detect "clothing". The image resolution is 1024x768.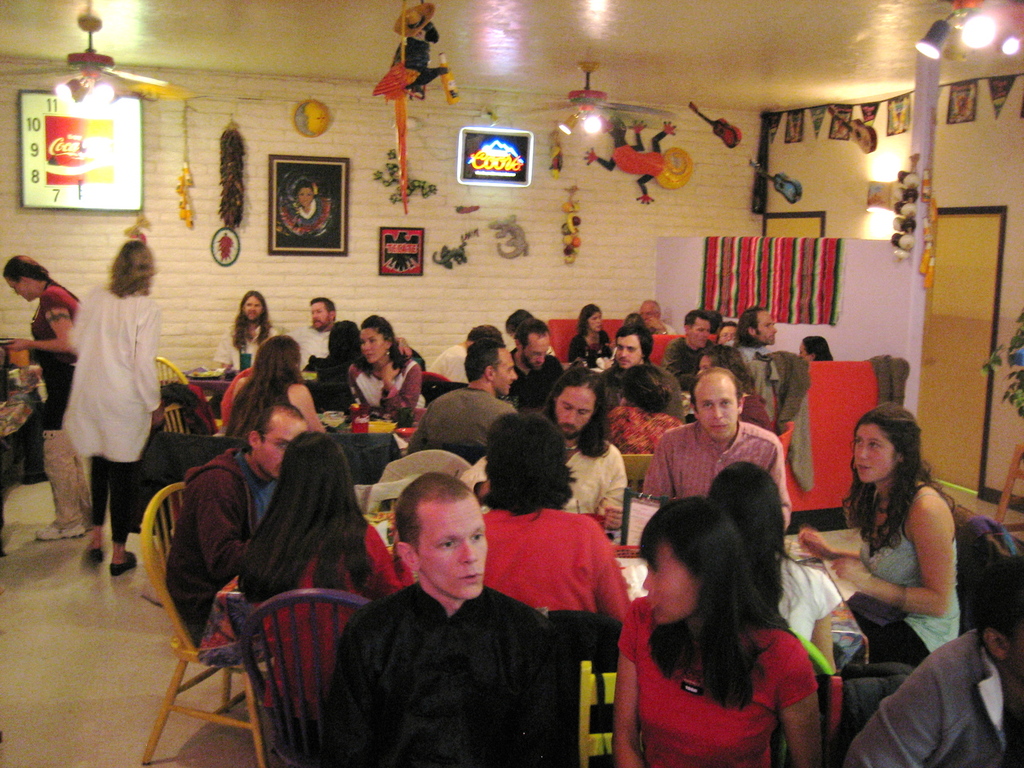
506/358/564/413.
